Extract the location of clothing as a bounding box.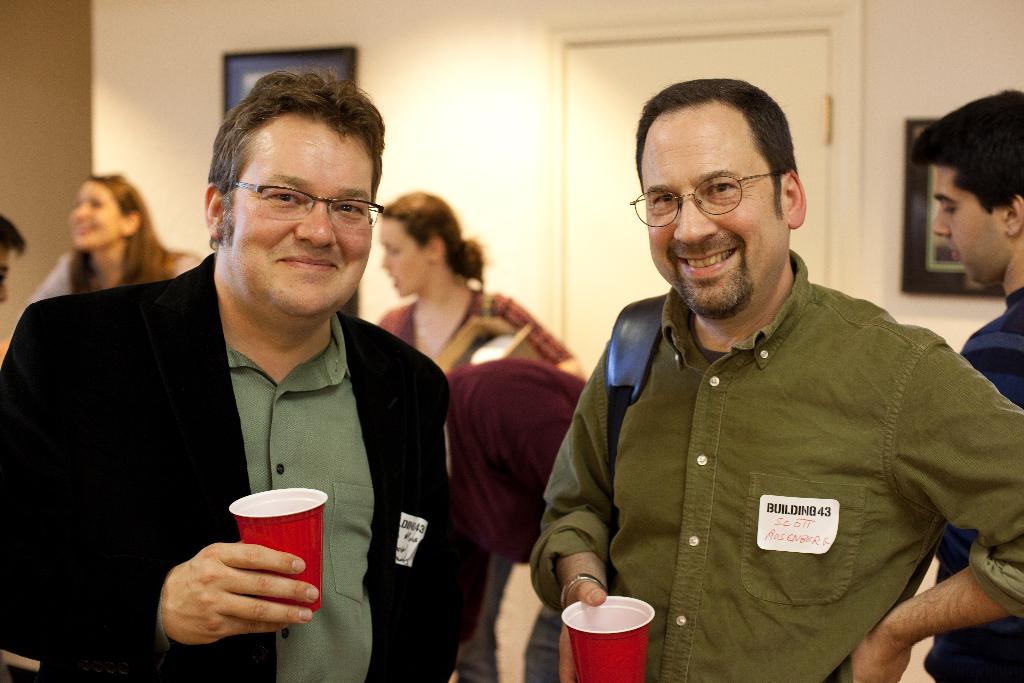
pyautogui.locateOnScreen(335, 268, 591, 373).
